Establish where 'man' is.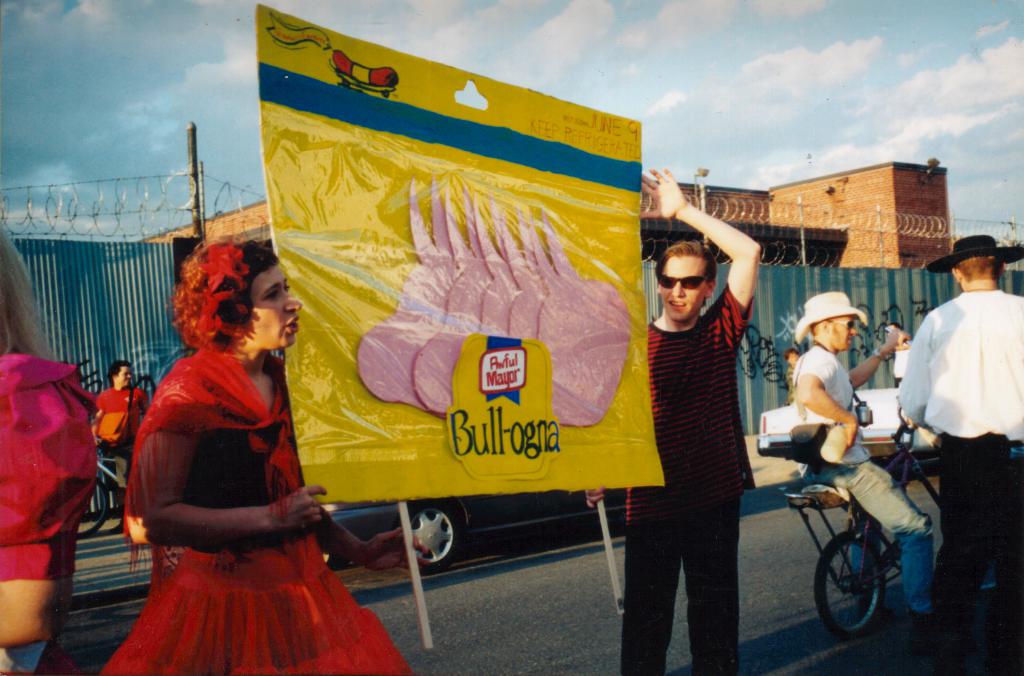
Established at x1=616, y1=166, x2=767, y2=675.
